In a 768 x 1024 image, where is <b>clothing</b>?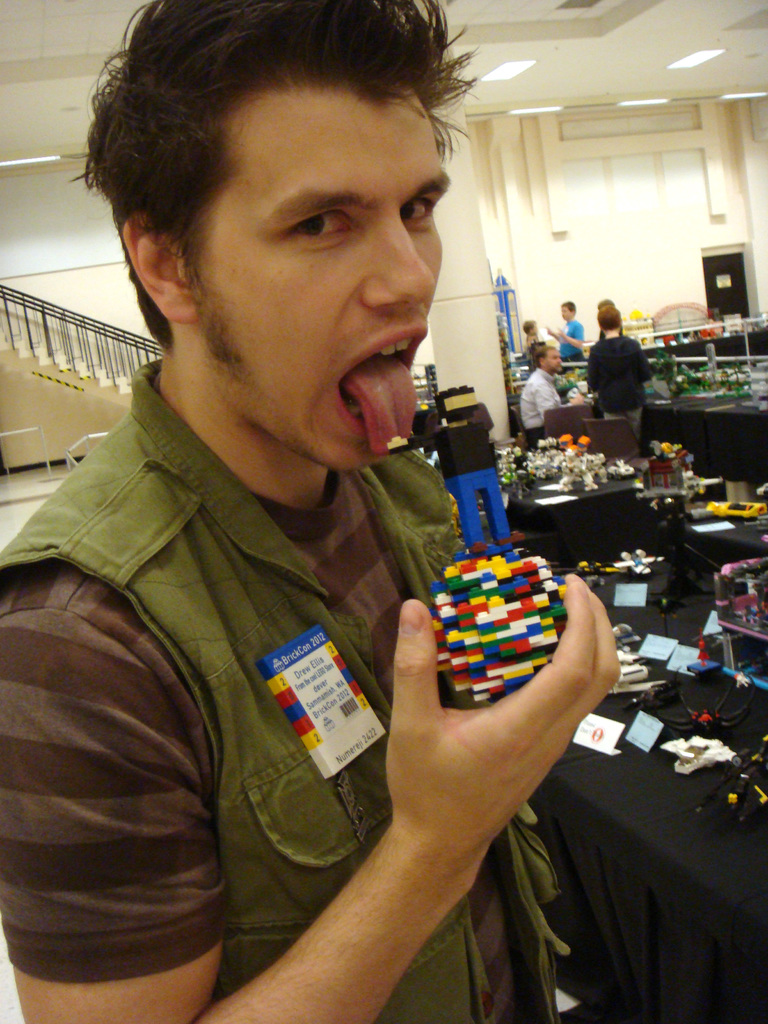
detection(438, 411, 501, 540).
